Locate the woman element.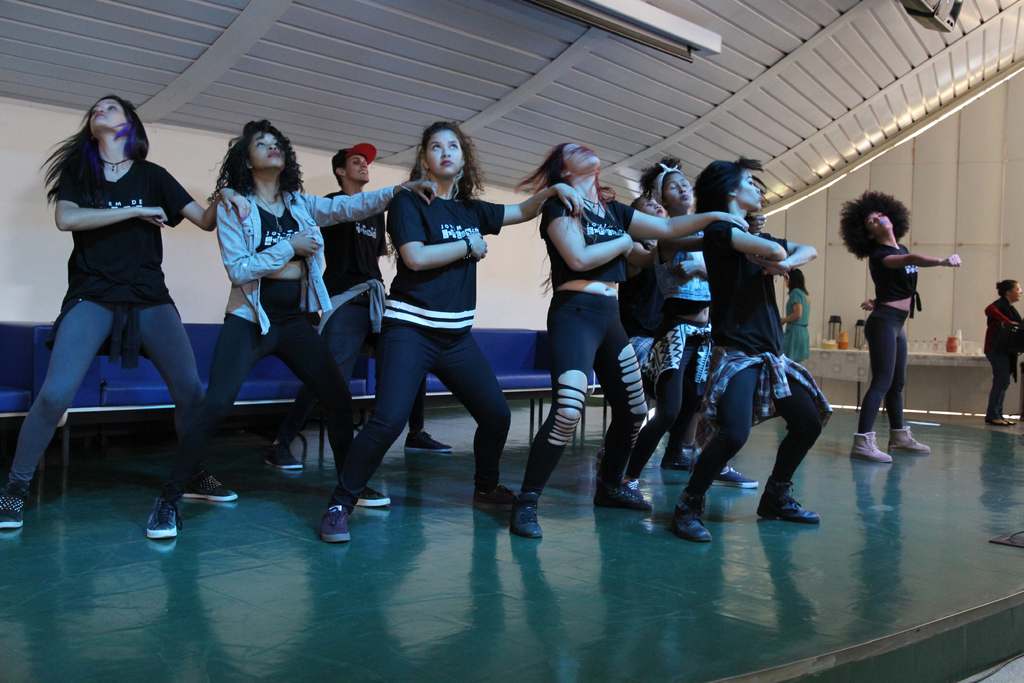
Element bbox: select_region(679, 157, 834, 549).
